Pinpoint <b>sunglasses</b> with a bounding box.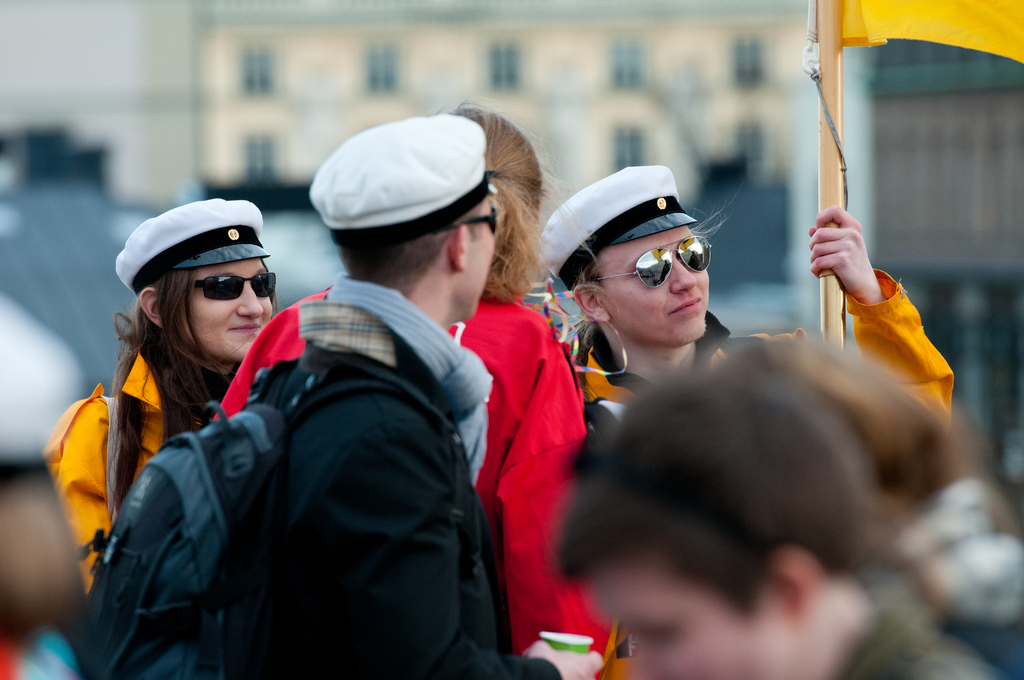
select_region(190, 274, 275, 300).
